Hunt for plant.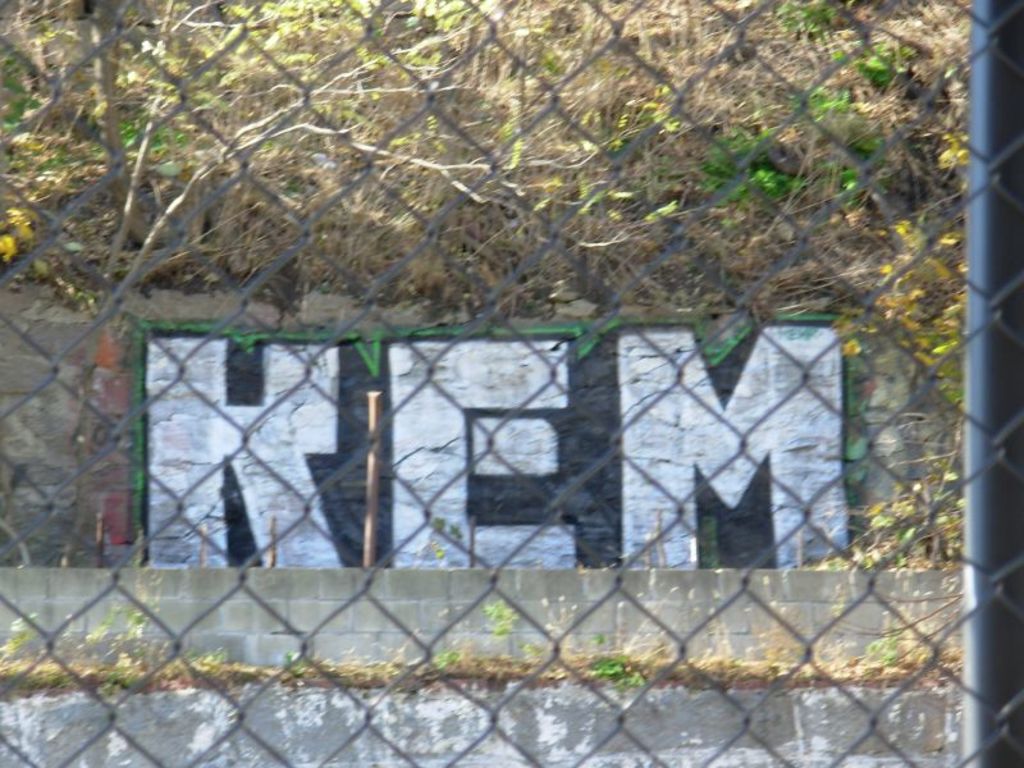
Hunted down at x1=280, y1=645, x2=311, y2=686.
